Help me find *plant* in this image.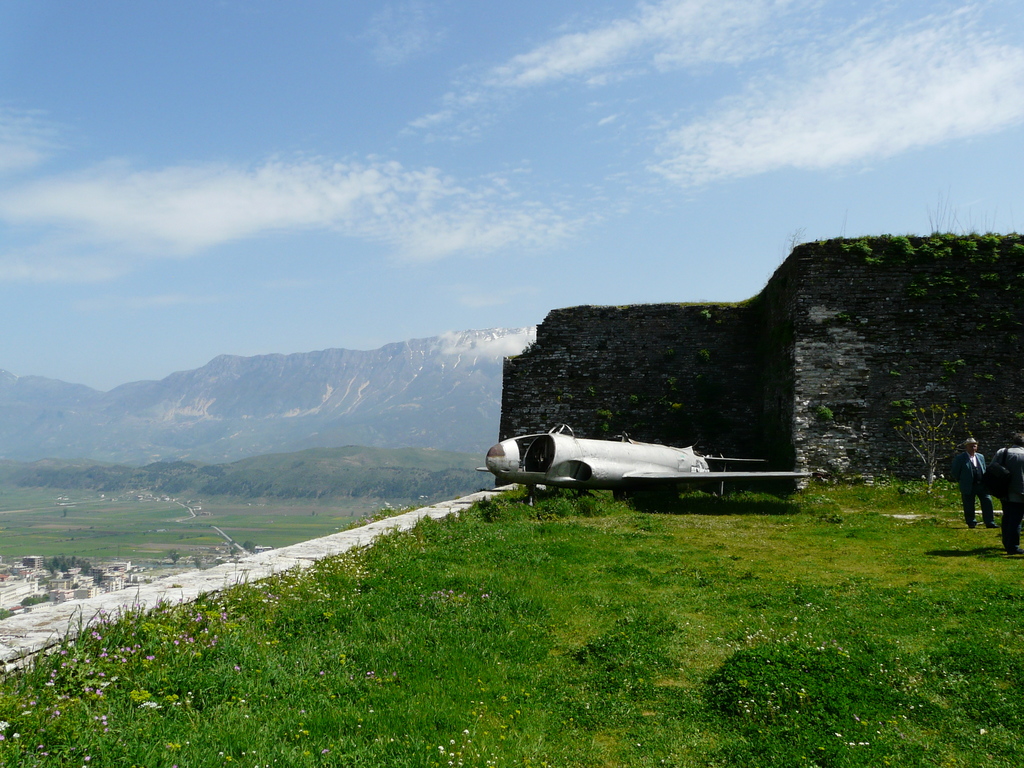
Found it: detection(694, 349, 707, 361).
